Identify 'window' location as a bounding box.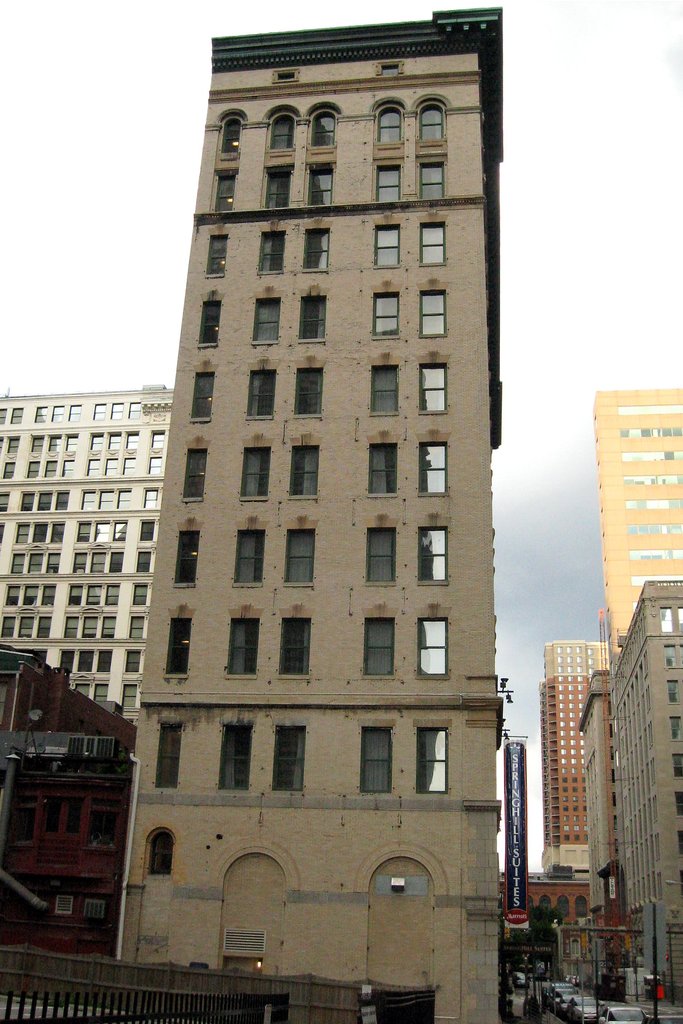
{"x1": 198, "y1": 299, "x2": 220, "y2": 349}.
